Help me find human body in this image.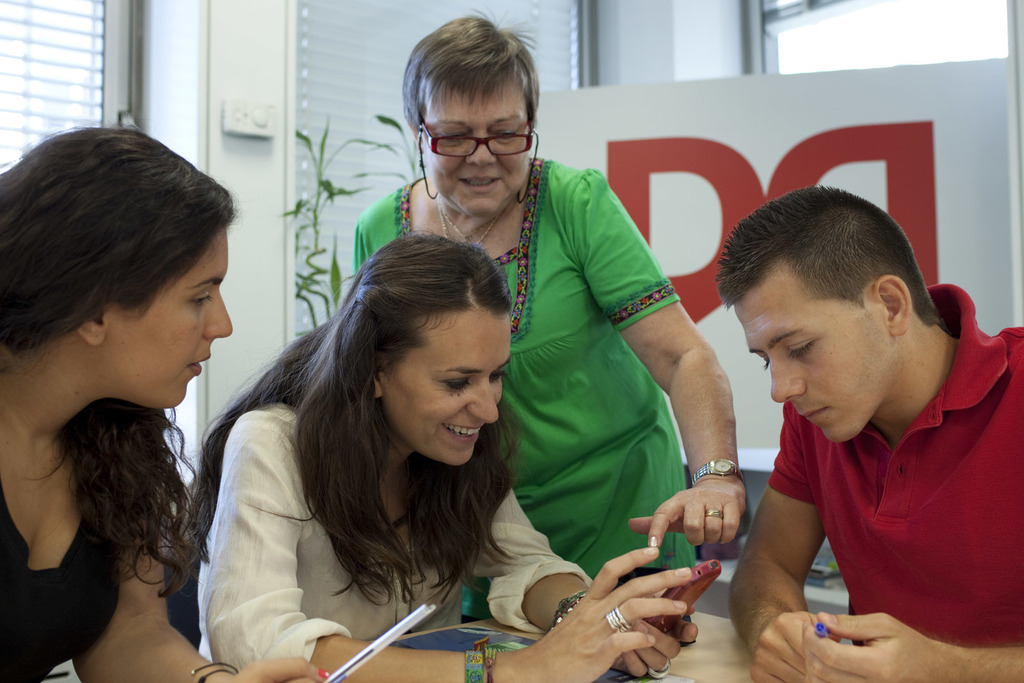
Found it: [left=0, top=118, right=341, bottom=682].
